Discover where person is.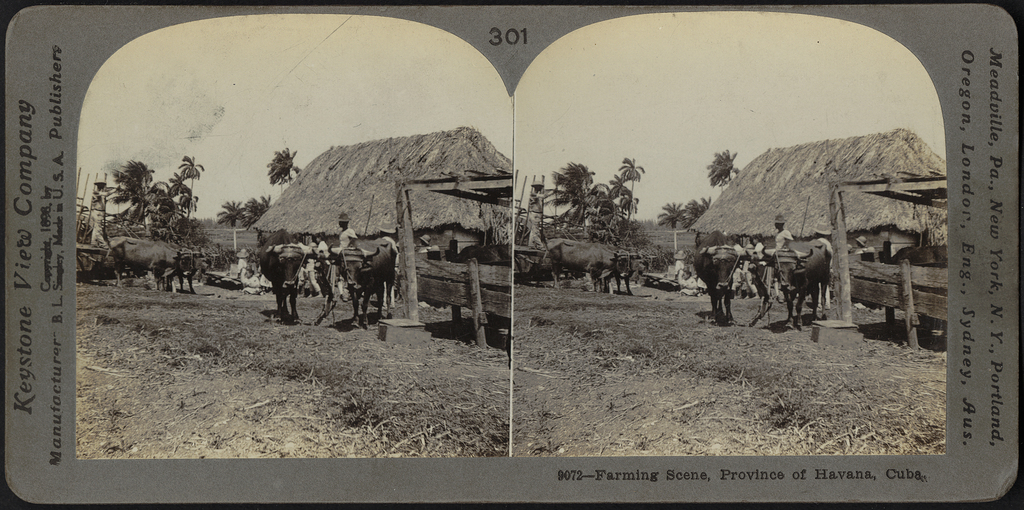
Discovered at 765/215/793/256.
